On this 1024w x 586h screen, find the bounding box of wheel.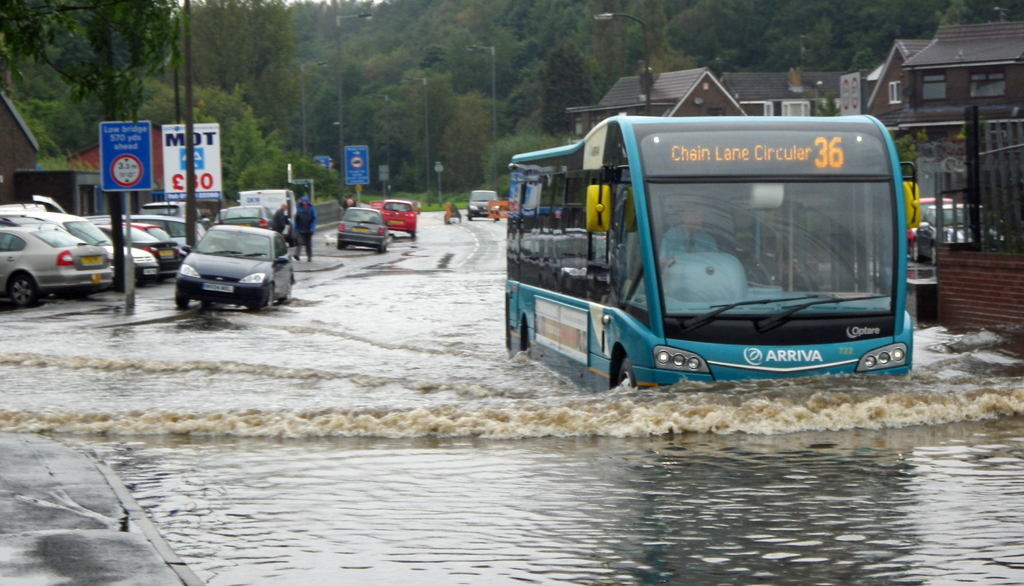
Bounding box: crop(174, 287, 190, 312).
